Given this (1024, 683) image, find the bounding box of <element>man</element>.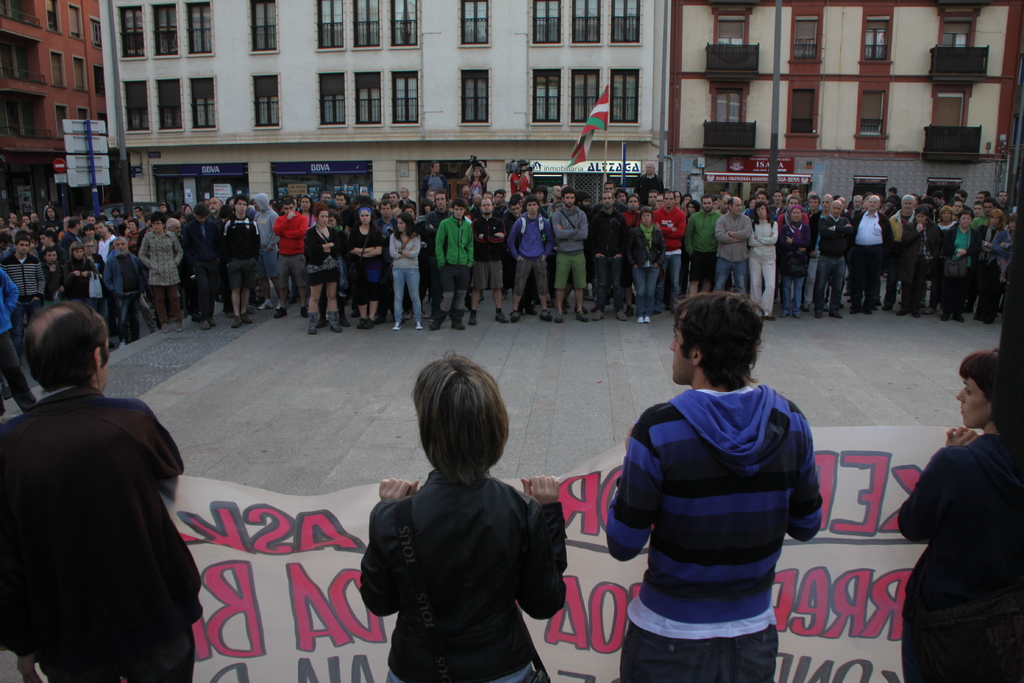
[left=748, top=190, right=776, bottom=222].
